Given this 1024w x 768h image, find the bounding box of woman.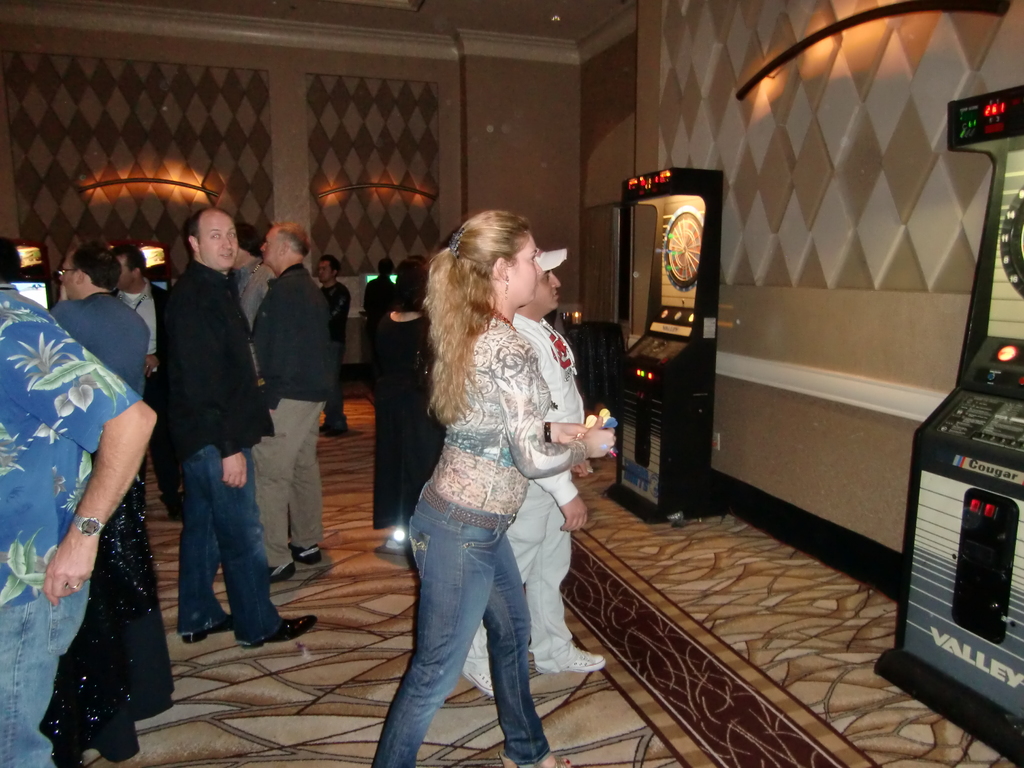
389,204,600,723.
